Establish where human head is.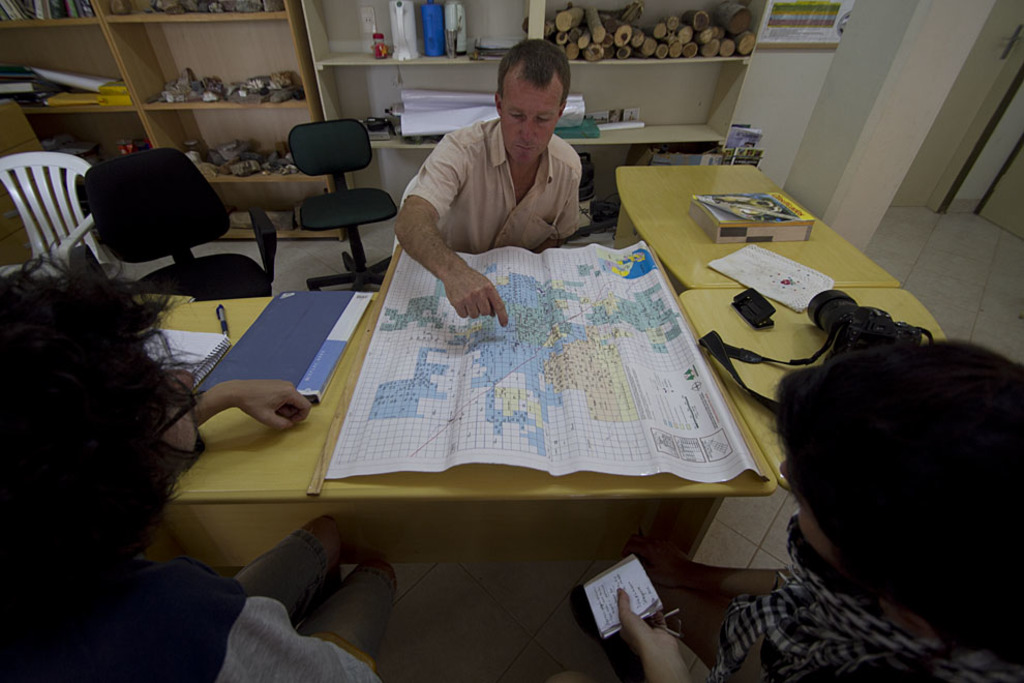
Established at rect(0, 268, 170, 566).
